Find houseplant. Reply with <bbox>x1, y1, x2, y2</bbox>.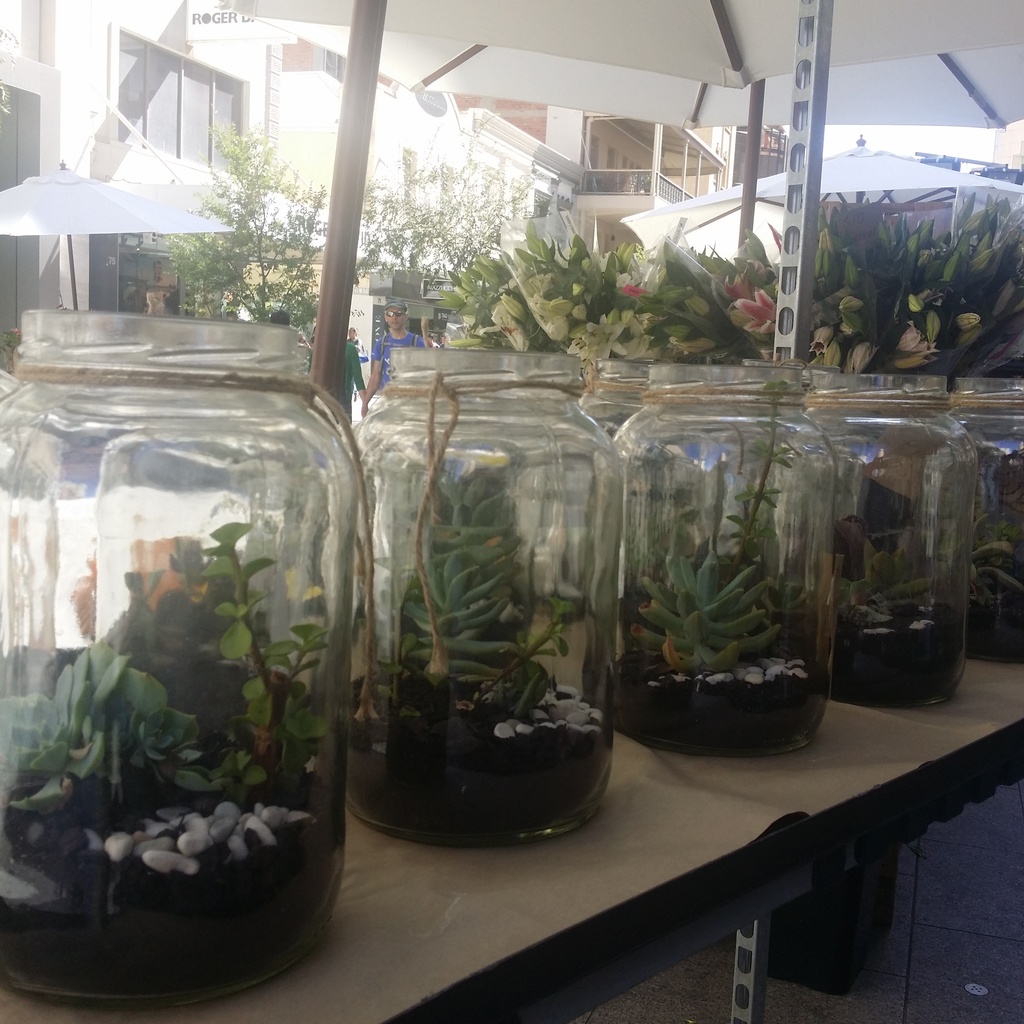
<bbox>626, 484, 799, 753</bbox>.
